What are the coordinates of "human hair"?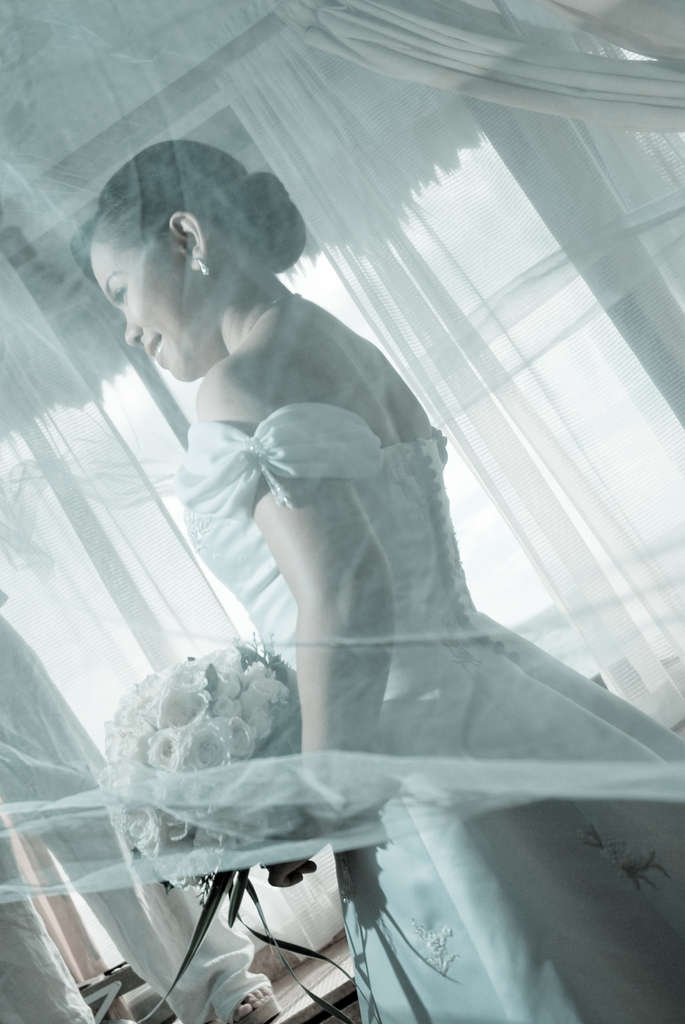
Rect(91, 147, 298, 292).
